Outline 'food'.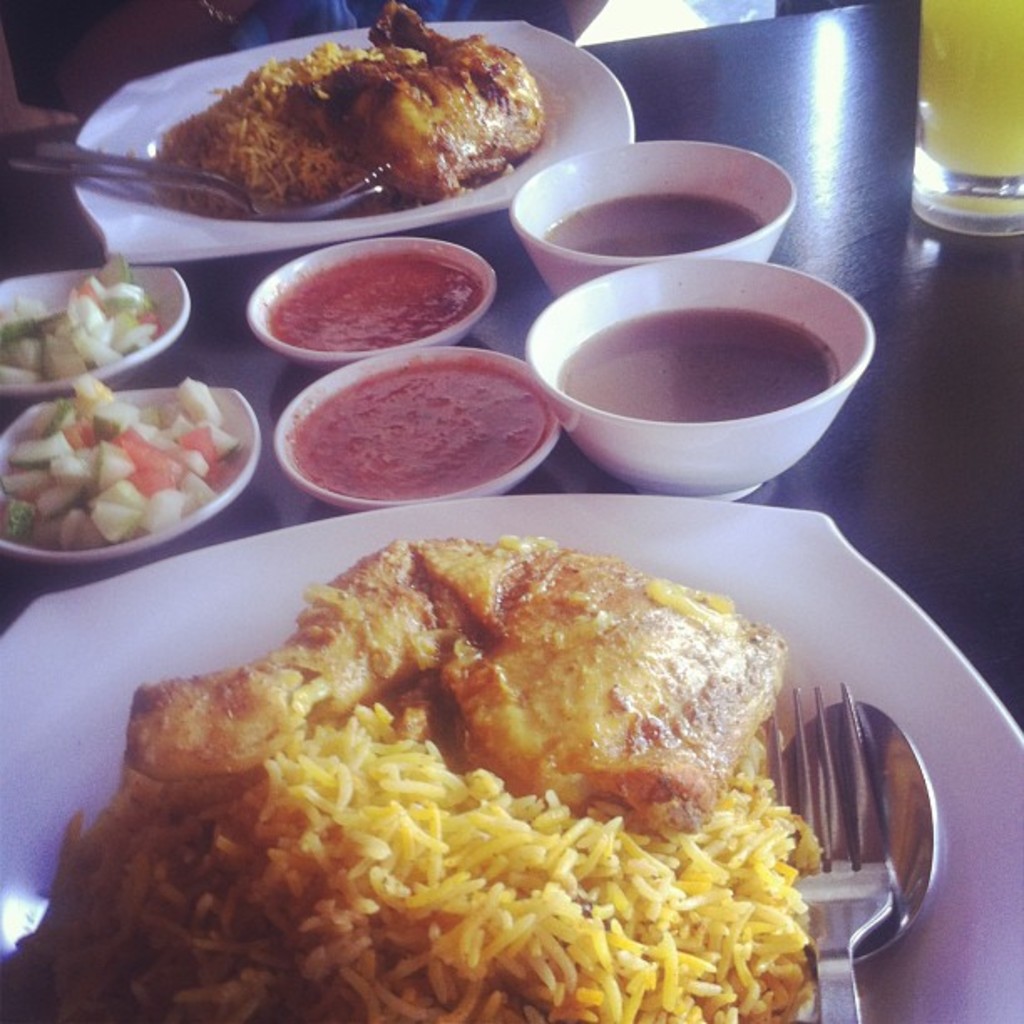
Outline: {"x1": 0, "y1": 371, "x2": 239, "y2": 556}.
